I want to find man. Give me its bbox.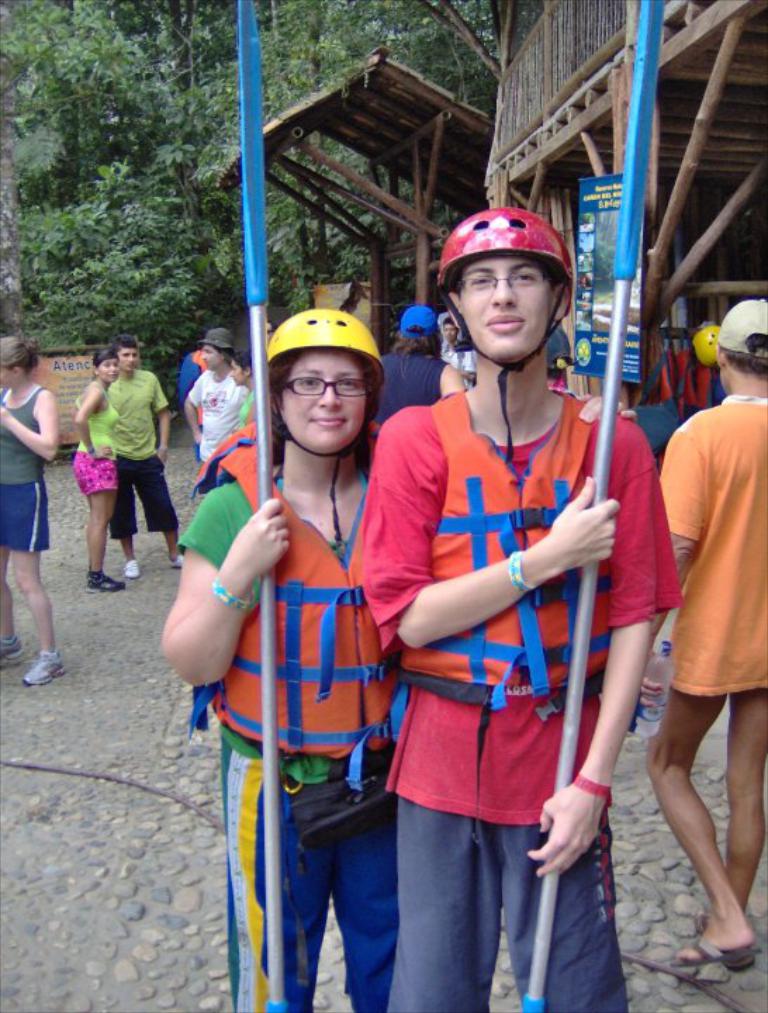
(left=339, top=210, right=670, bottom=1012).
